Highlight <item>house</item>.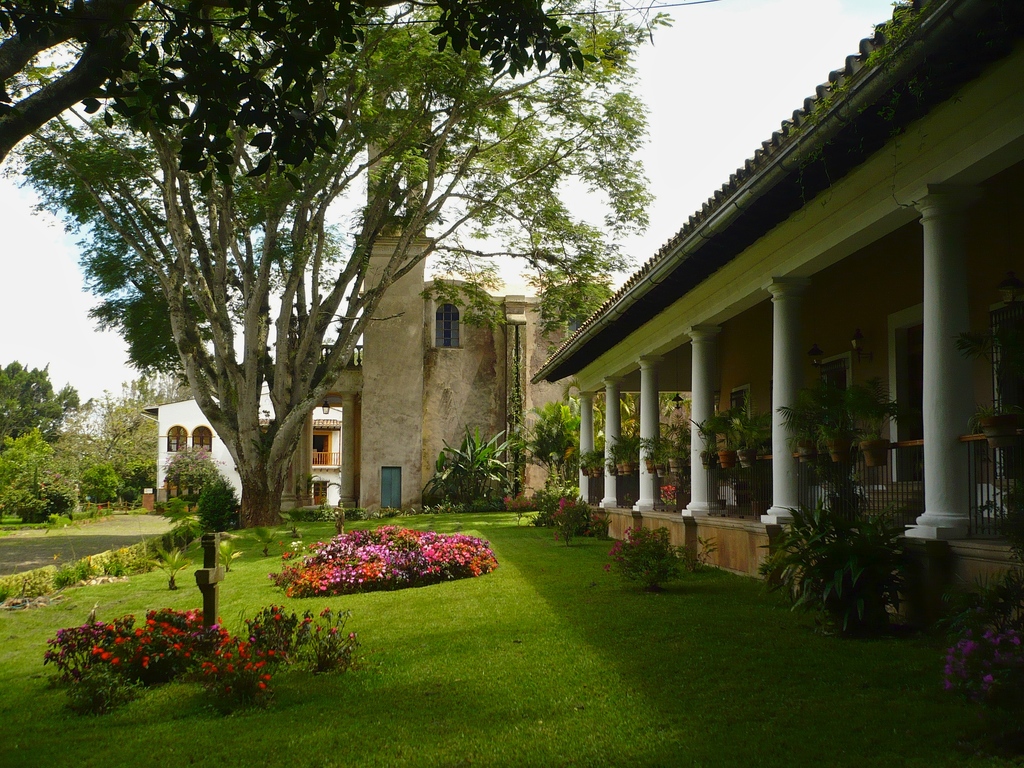
Highlighted region: (left=513, top=66, right=1002, bottom=589).
